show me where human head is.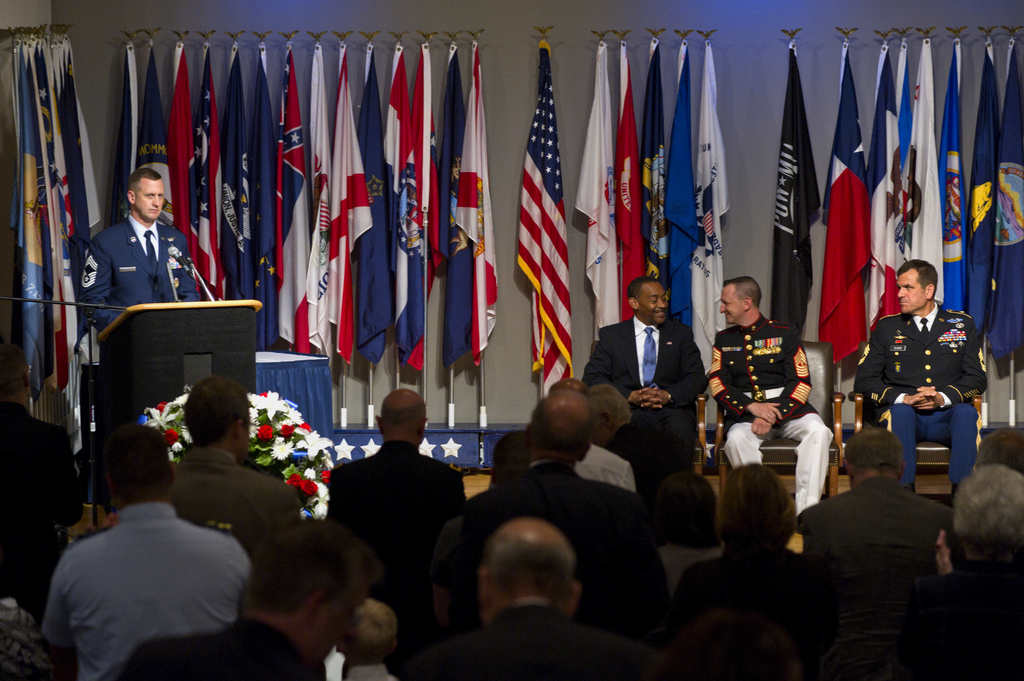
human head is at 374/390/428/447.
